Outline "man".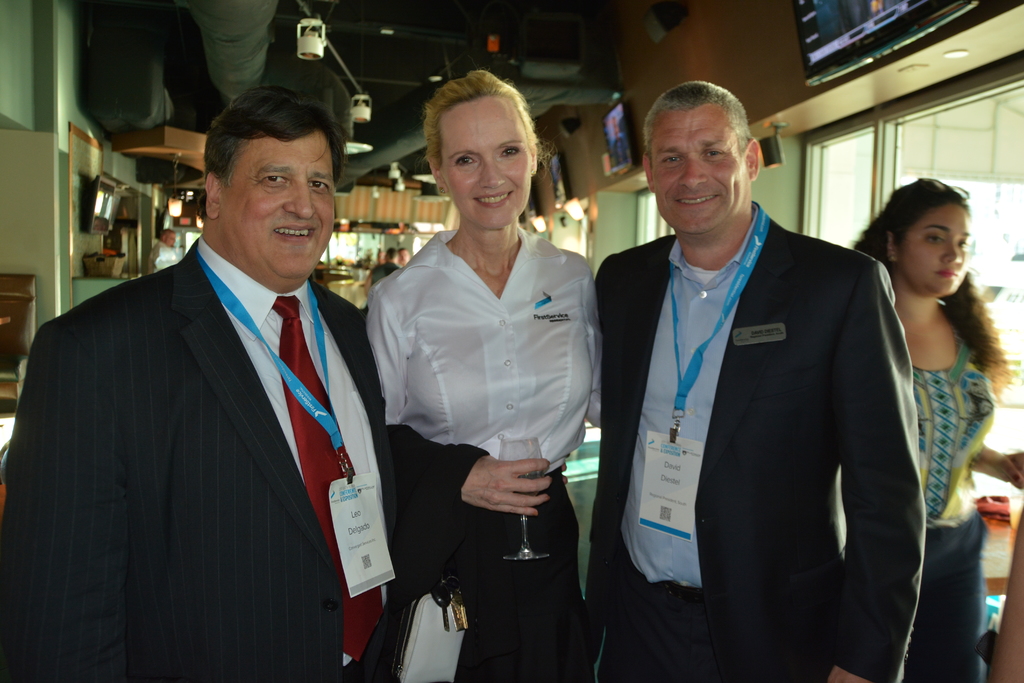
Outline: [26,76,411,680].
